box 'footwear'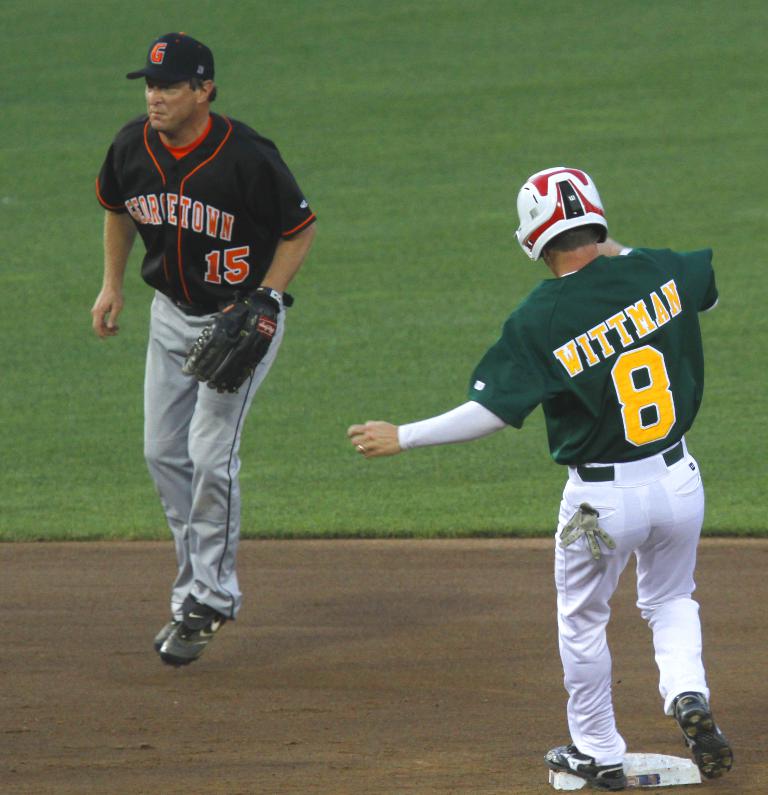
rect(669, 692, 734, 780)
